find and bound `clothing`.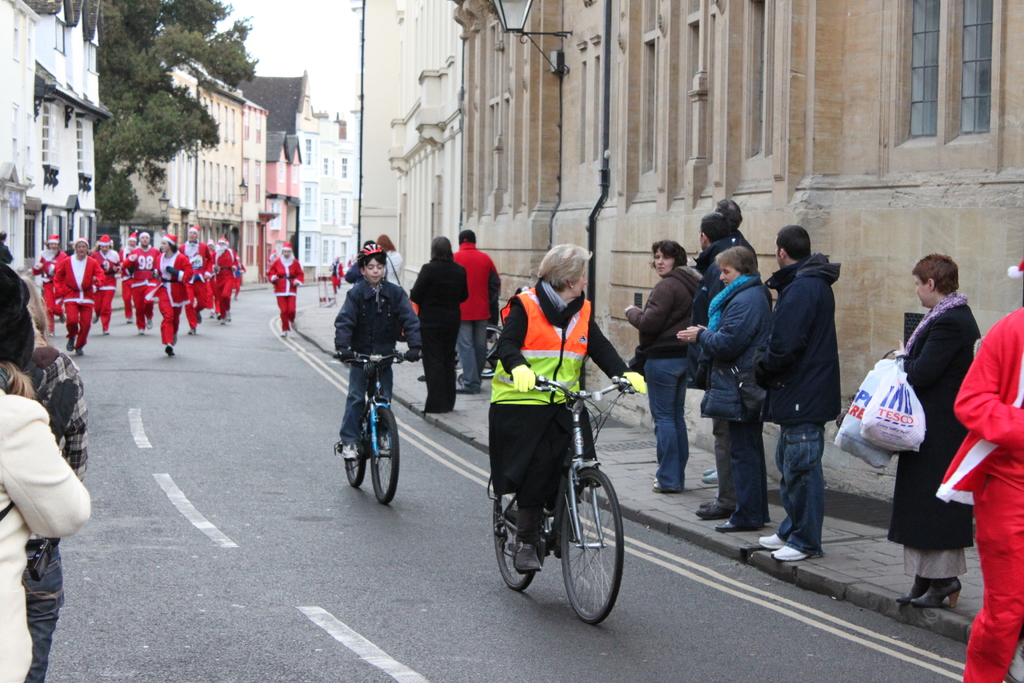
Bound: [left=696, top=270, right=776, bottom=533].
